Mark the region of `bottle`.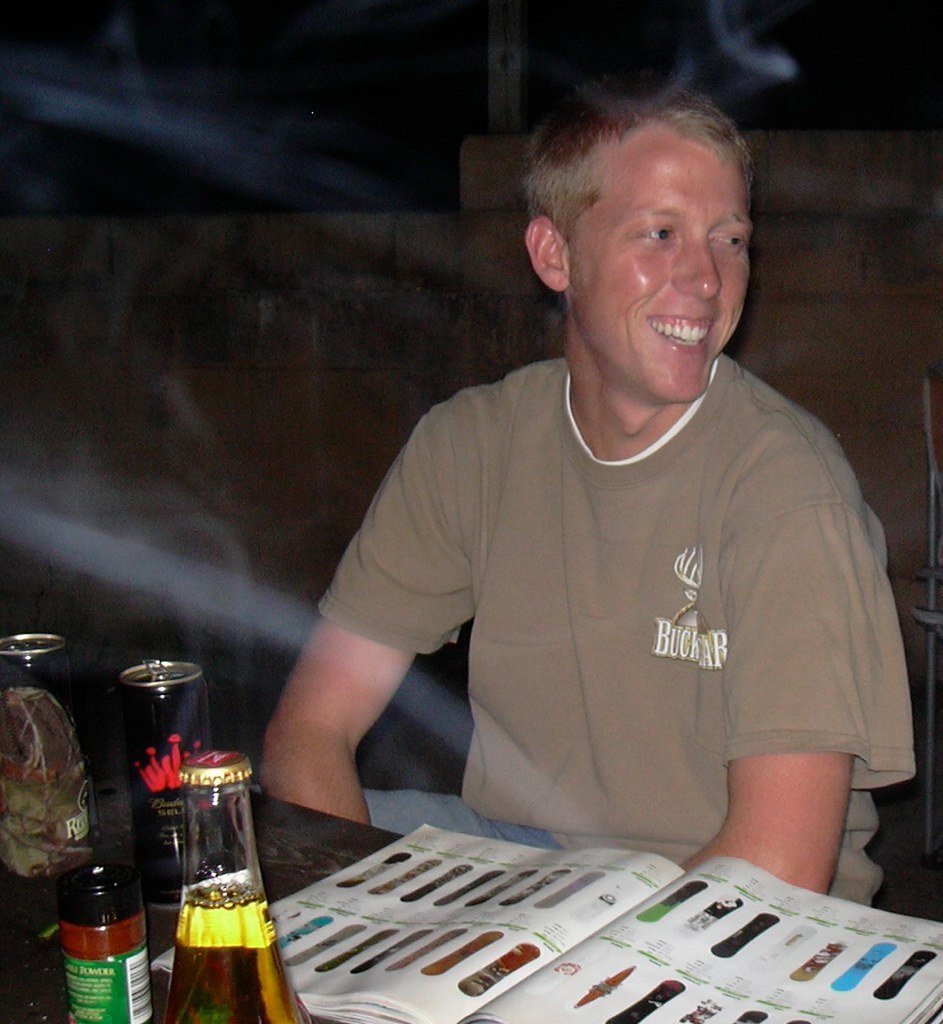
Region: [71,858,167,1023].
